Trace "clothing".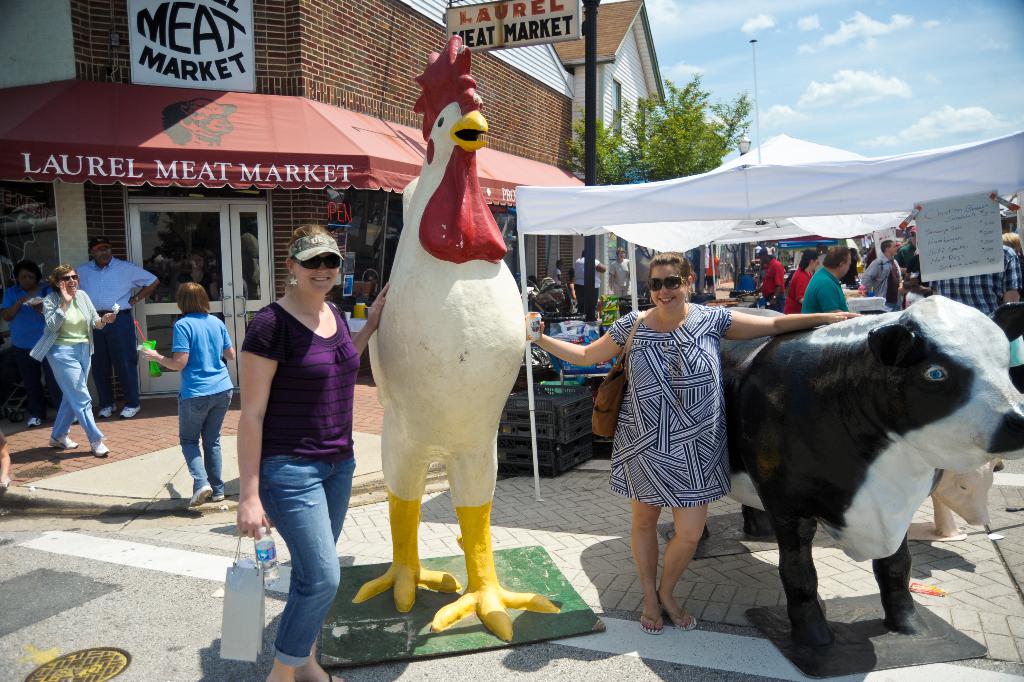
Traced to (897, 240, 923, 277).
